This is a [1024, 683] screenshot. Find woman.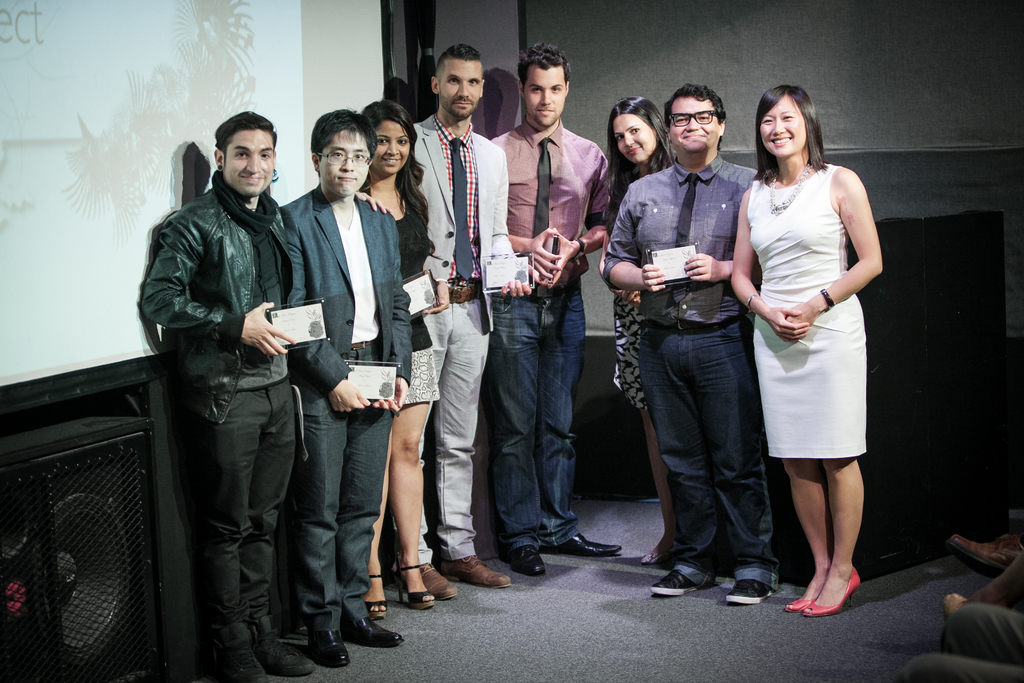
Bounding box: [356, 99, 504, 600].
